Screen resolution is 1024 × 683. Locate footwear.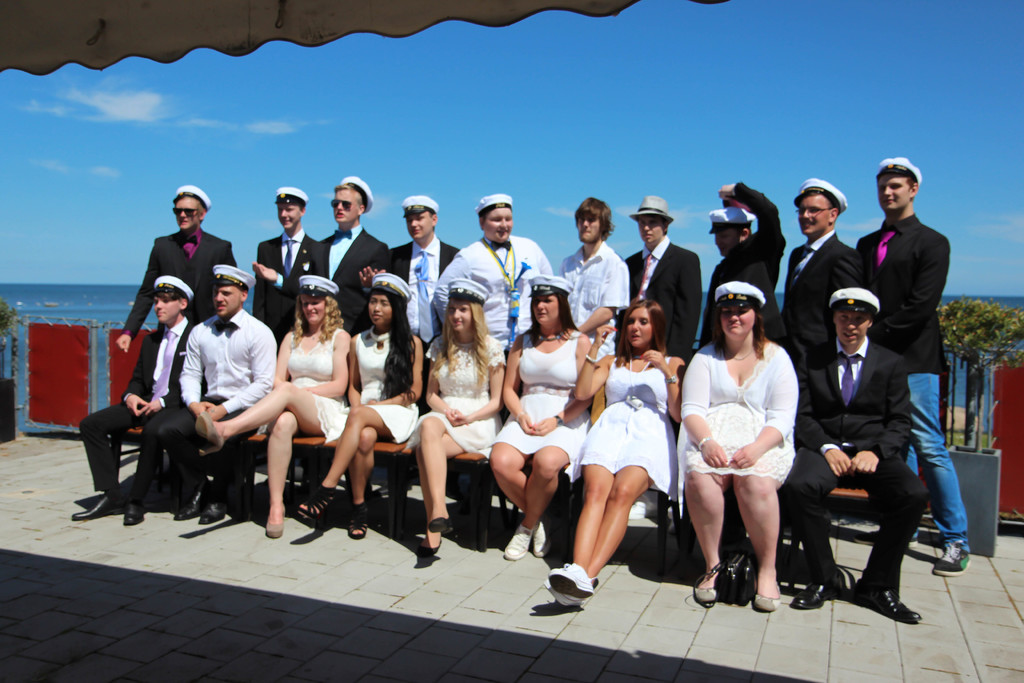
x1=300 y1=484 x2=333 y2=514.
